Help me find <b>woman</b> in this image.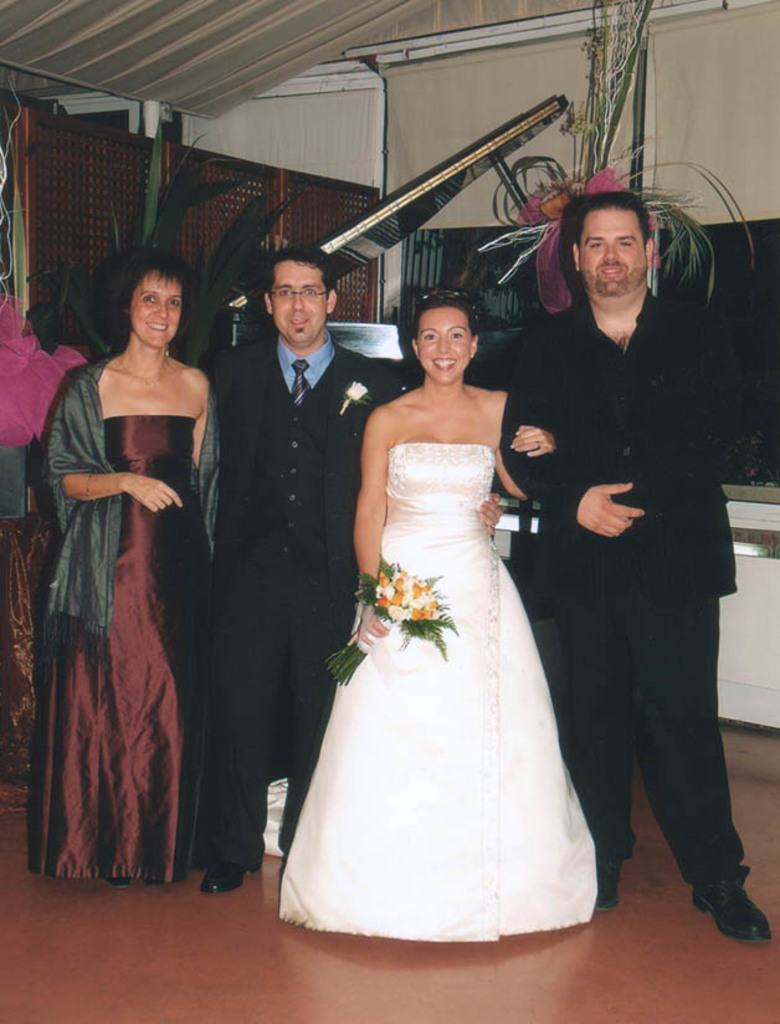
Found it: BBox(279, 290, 553, 944).
